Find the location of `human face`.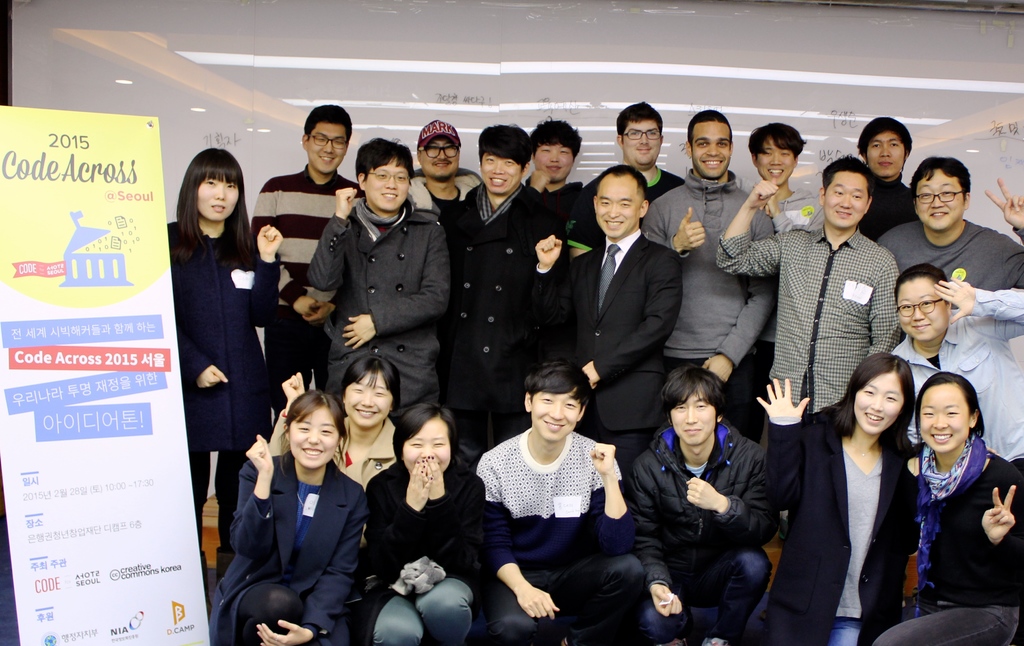
Location: <box>198,179,239,225</box>.
